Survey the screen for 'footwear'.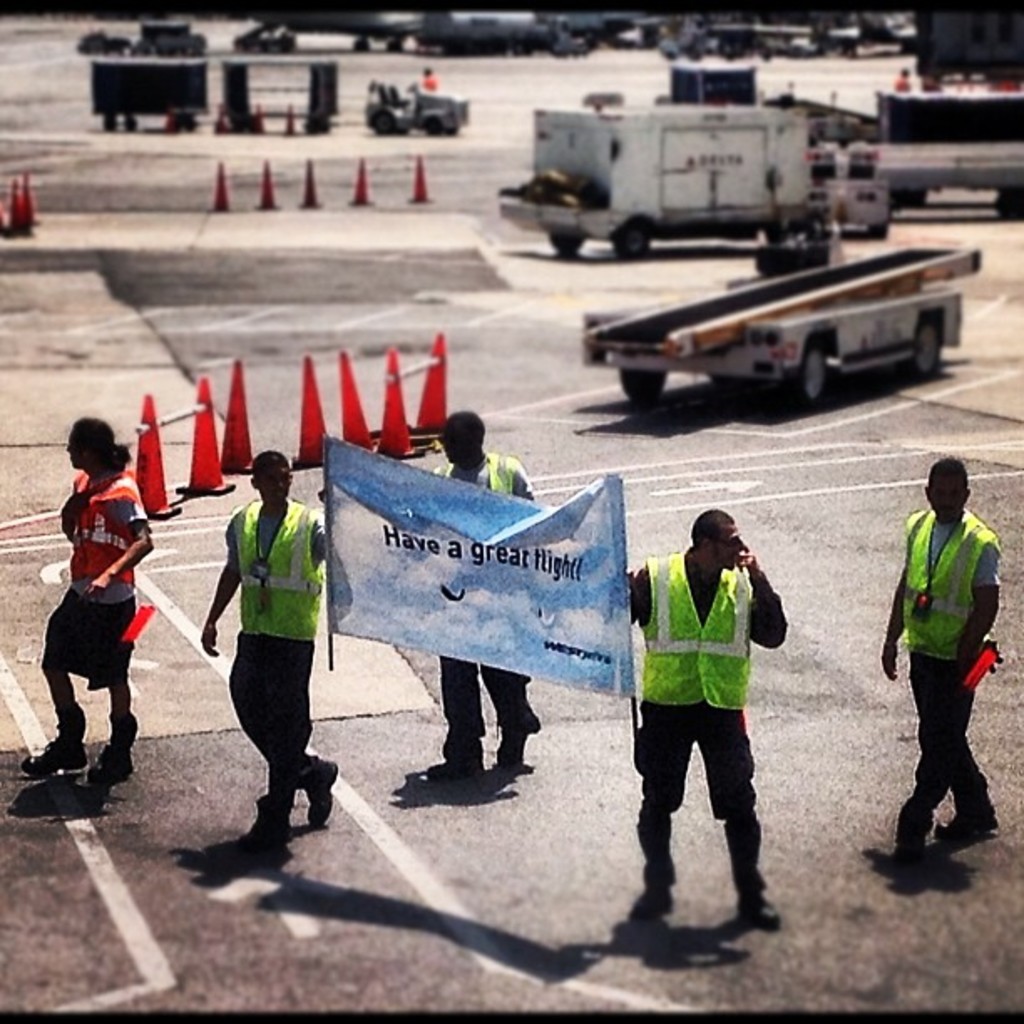
Survey found: {"x1": 940, "y1": 795, "x2": 996, "y2": 848}.
